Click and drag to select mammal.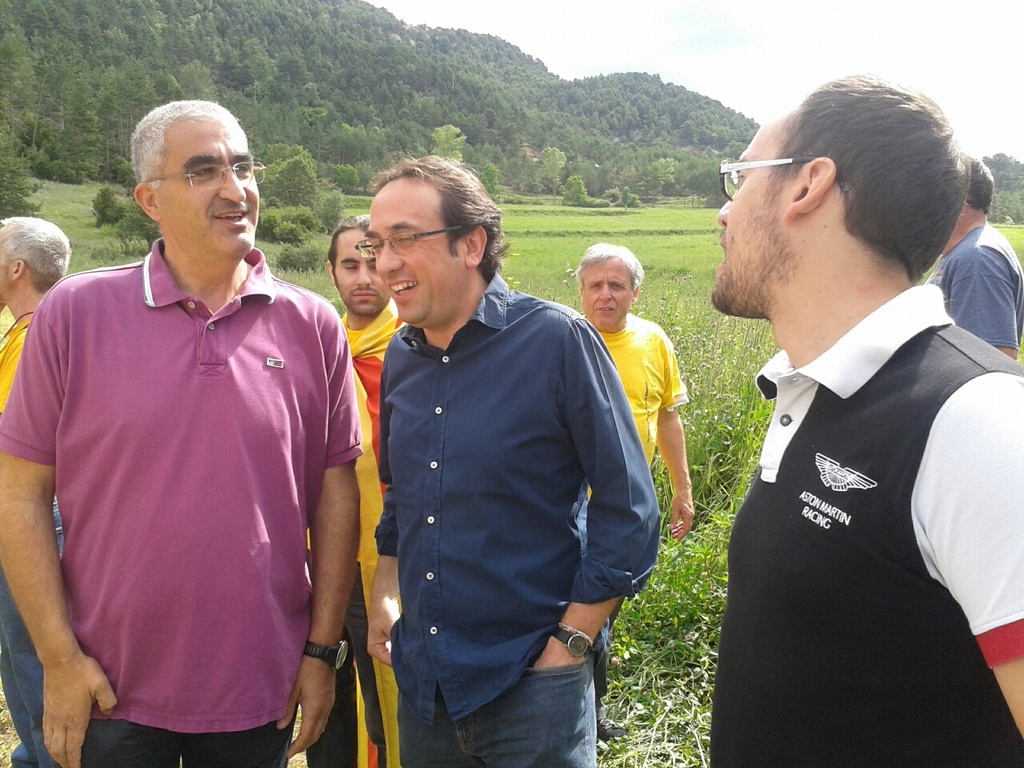
Selection: bbox=(12, 131, 378, 767).
